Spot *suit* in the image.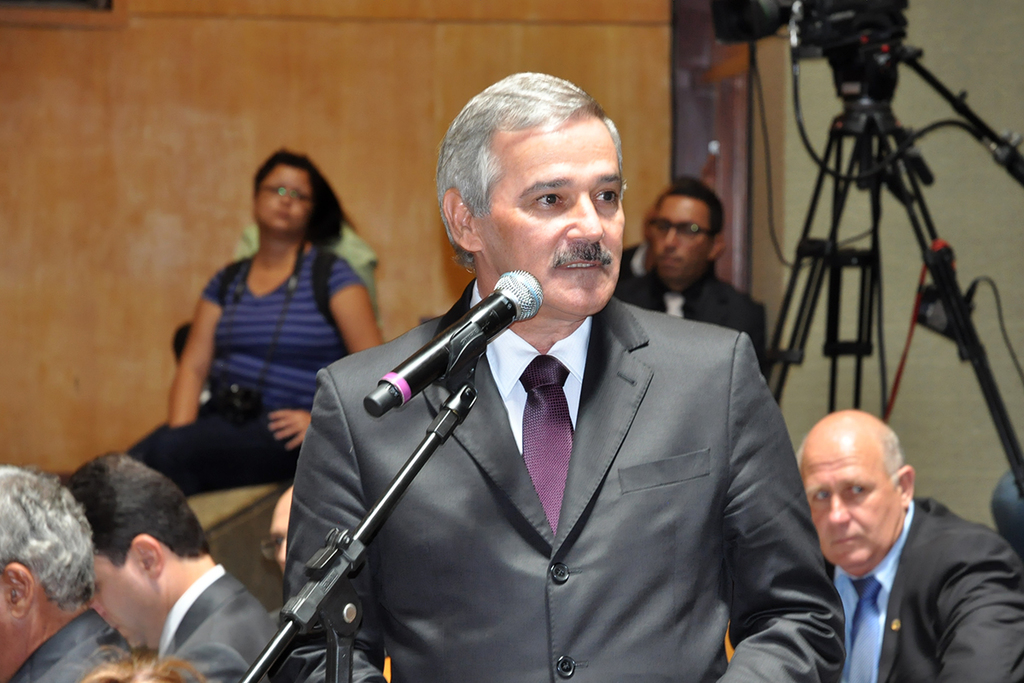
*suit* found at detection(154, 563, 277, 682).
